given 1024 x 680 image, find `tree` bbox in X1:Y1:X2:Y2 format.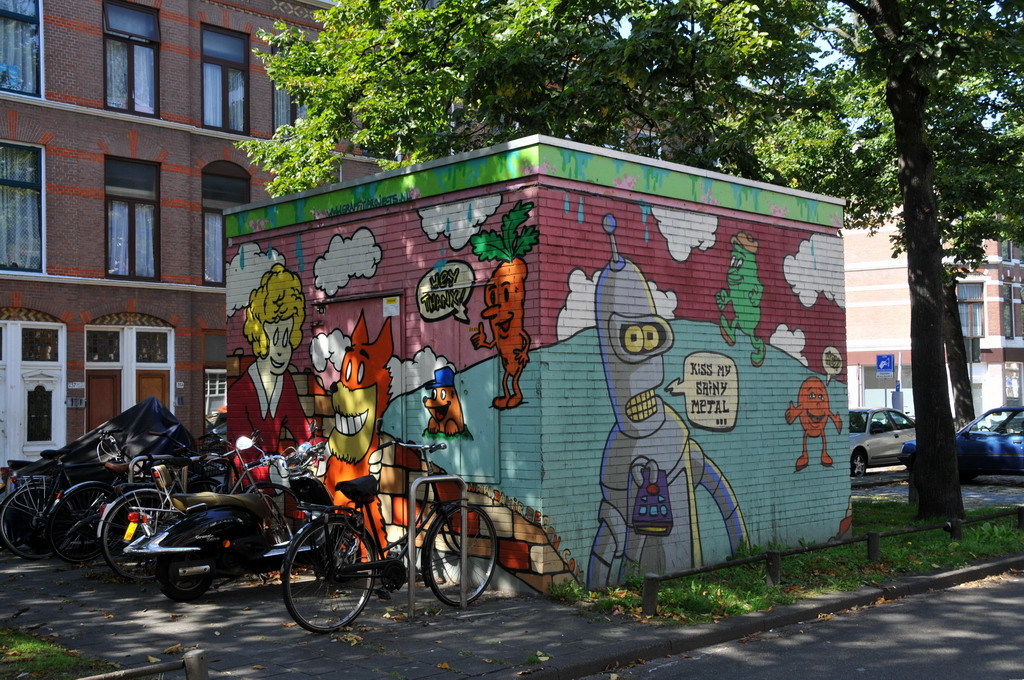
224:0:1023:518.
